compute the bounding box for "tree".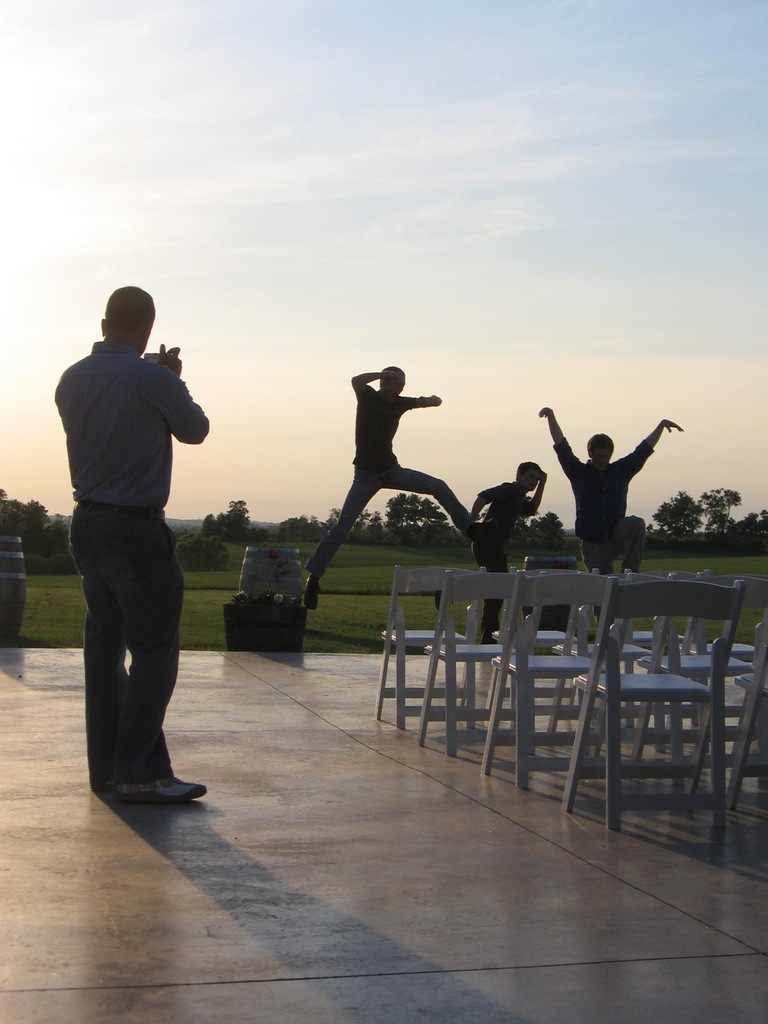
(x1=735, y1=505, x2=767, y2=552).
